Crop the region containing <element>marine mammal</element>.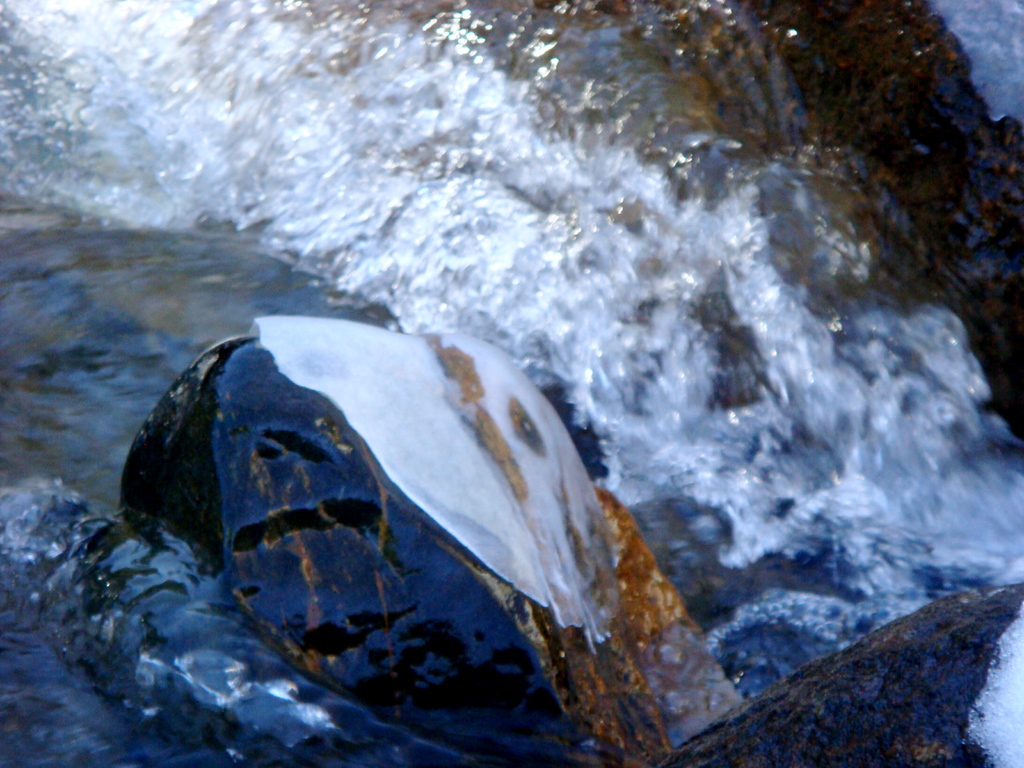
Crop region: <box>114,292,682,719</box>.
